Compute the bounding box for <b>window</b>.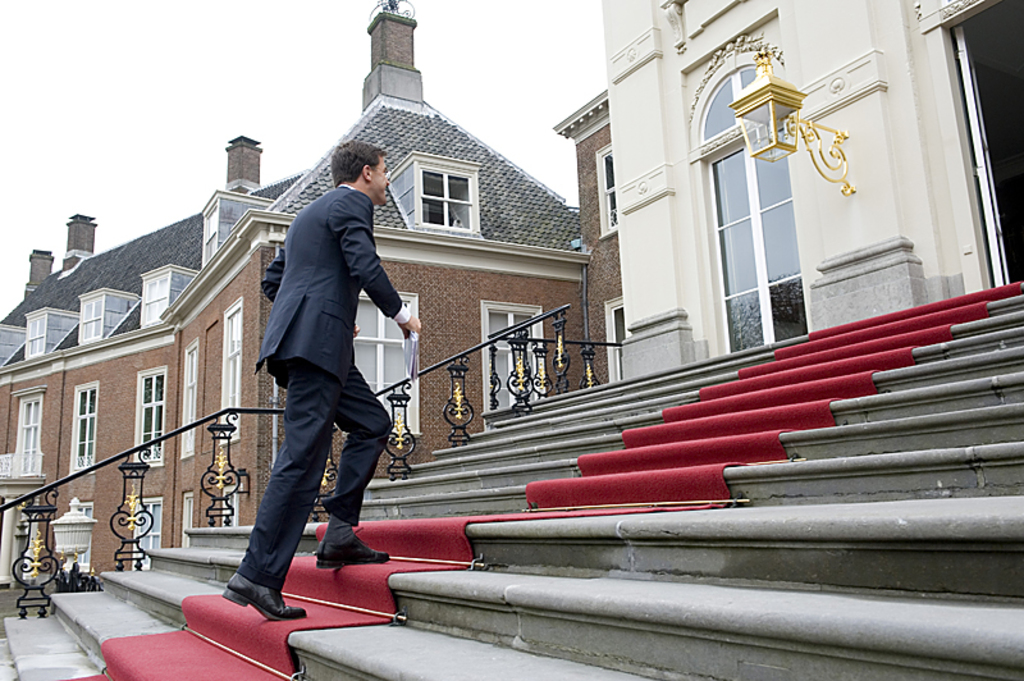
x1=201 y1=201 x2=276 y2=262.
